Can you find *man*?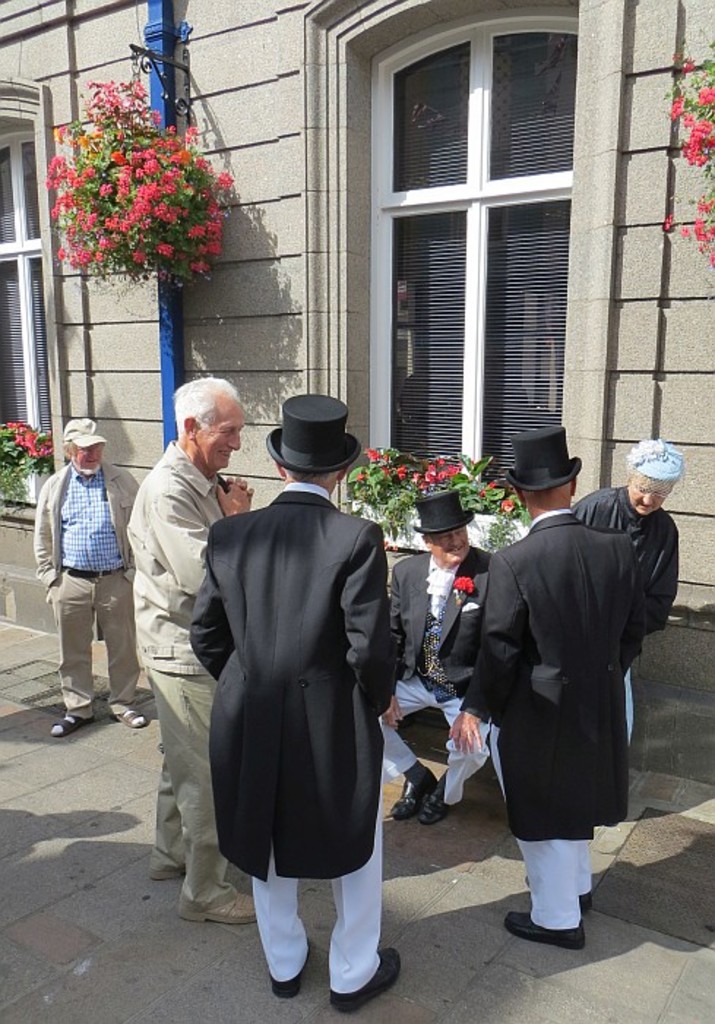
Yes, bounding box: <box>34,417,142,740</box>.
